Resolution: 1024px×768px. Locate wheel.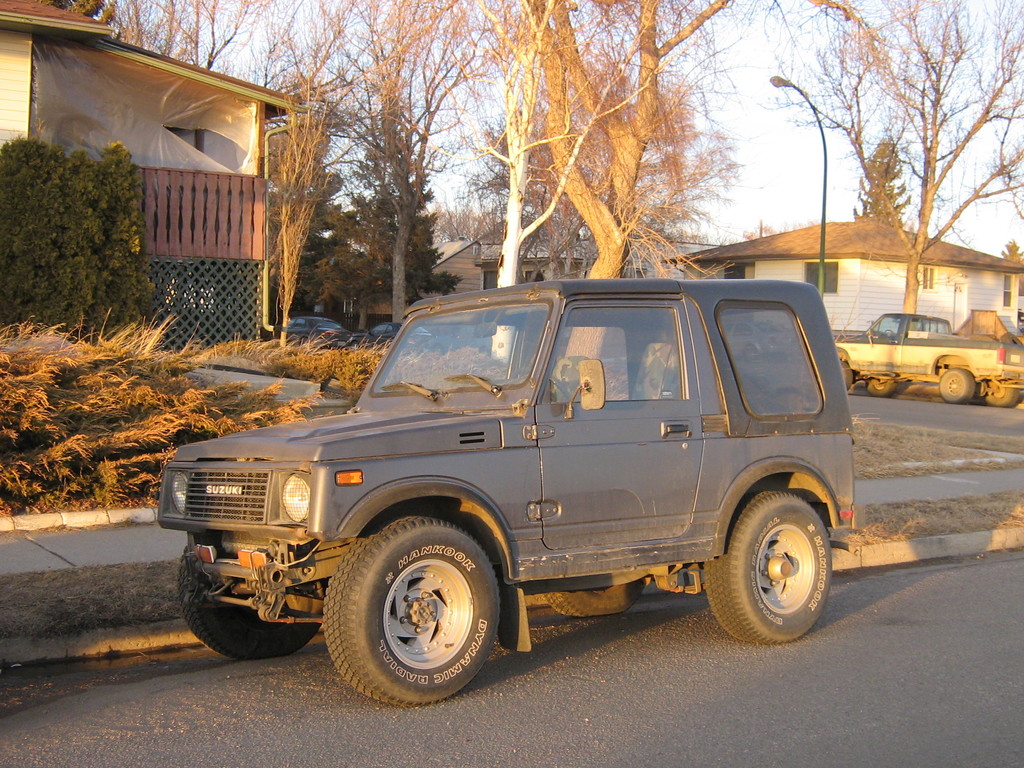
[175, 534, 310, 653].
